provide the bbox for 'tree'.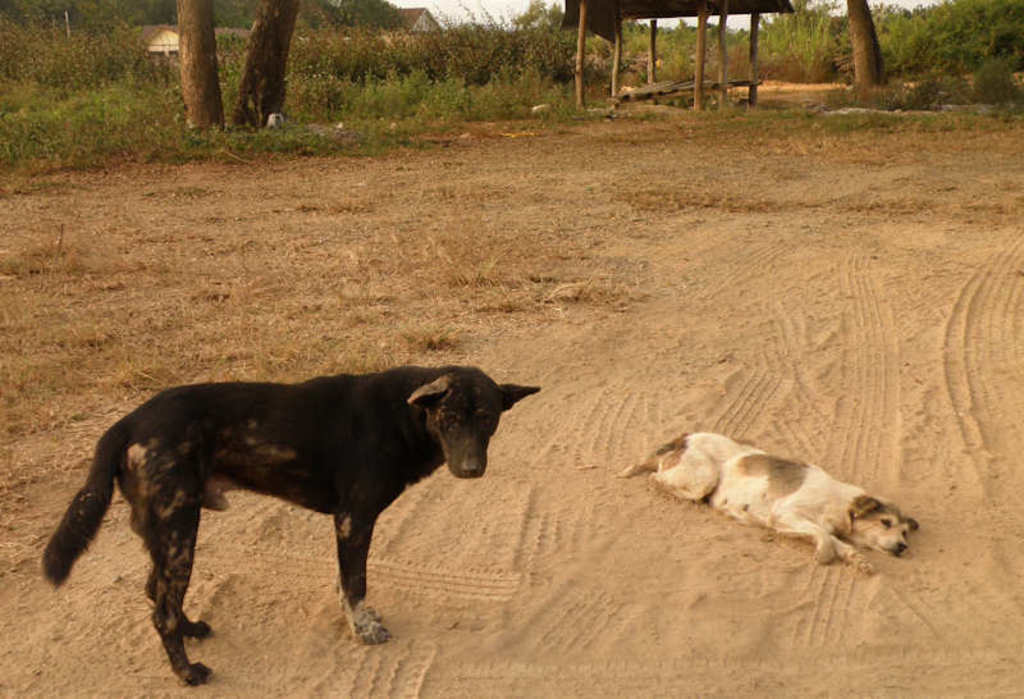
[179,0,228,138].
